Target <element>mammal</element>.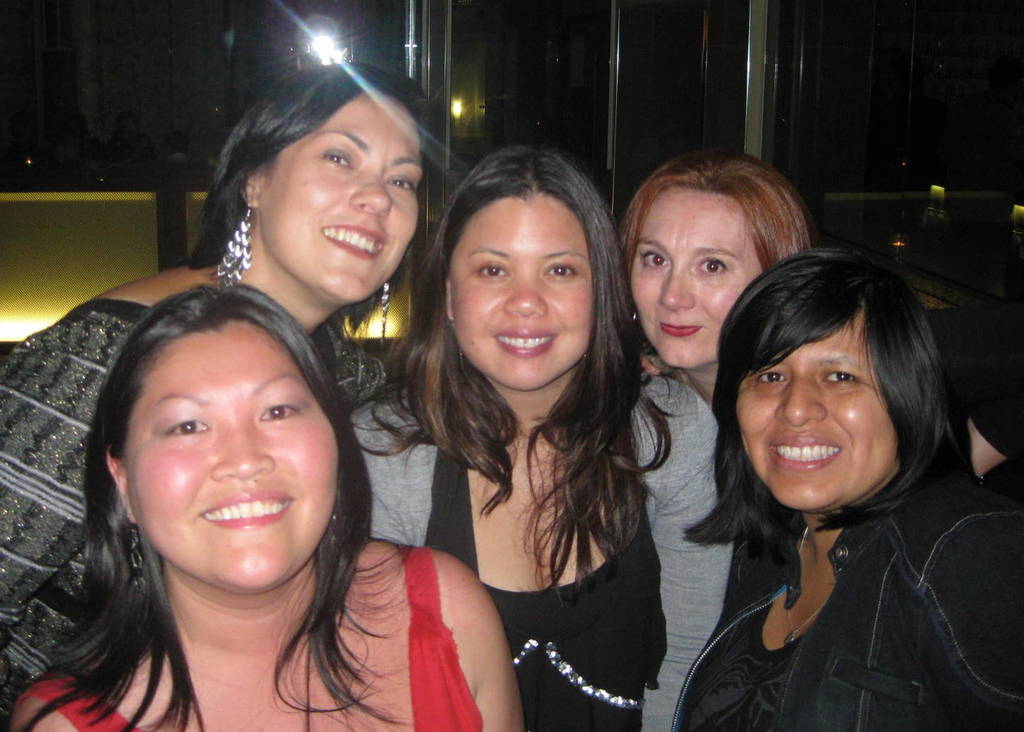
Target region: locate(345, 138, 739, 731).
